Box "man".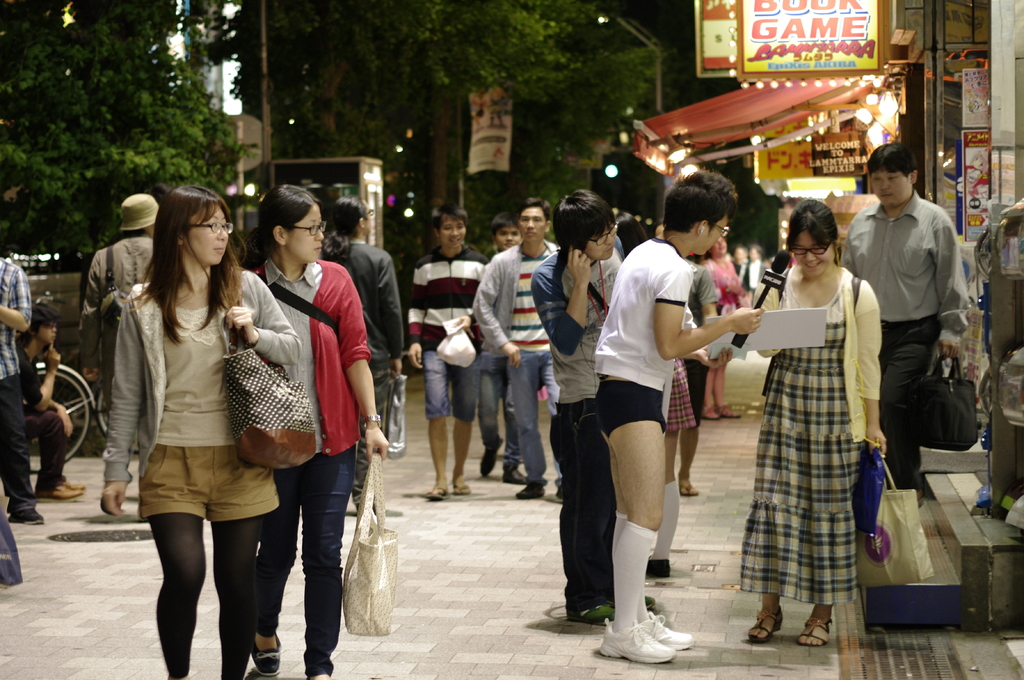
box(593, 167, 763, 658).
